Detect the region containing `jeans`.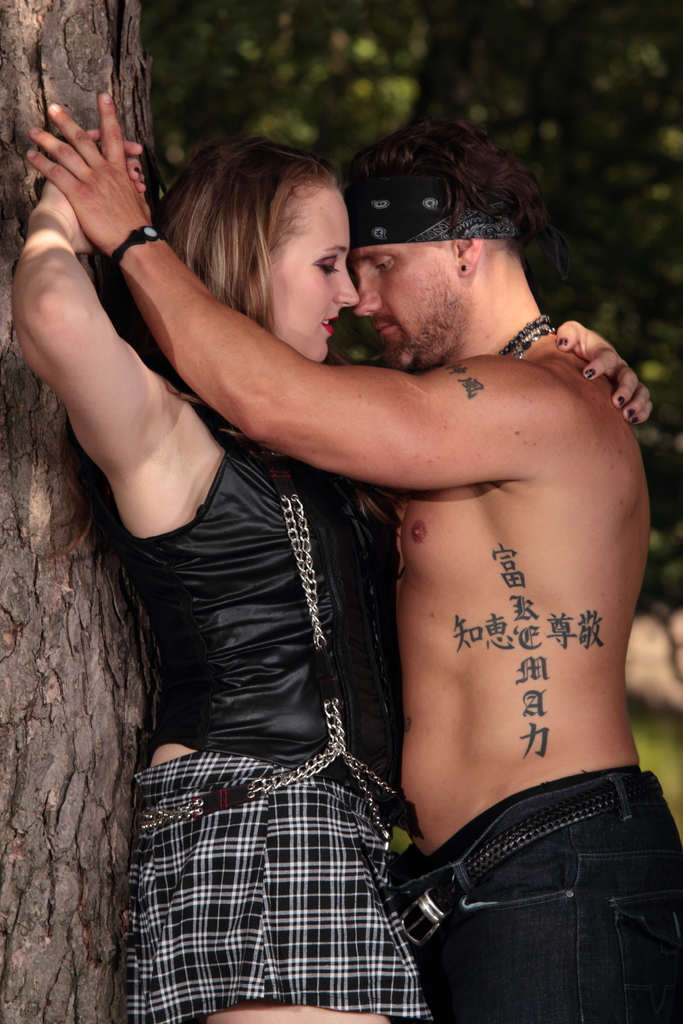
383/761/682/1023.
